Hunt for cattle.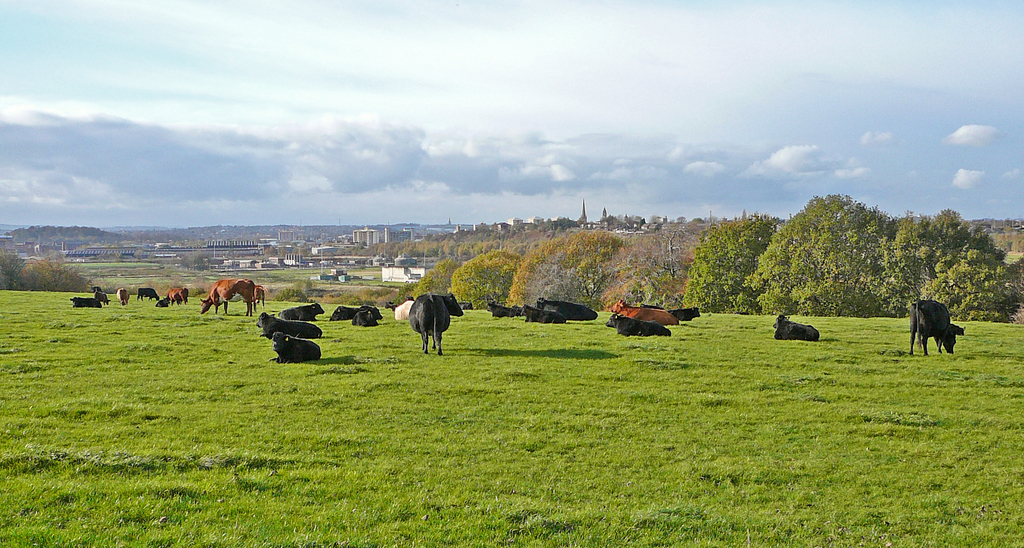
Hunted down at [170,288,189,306].
